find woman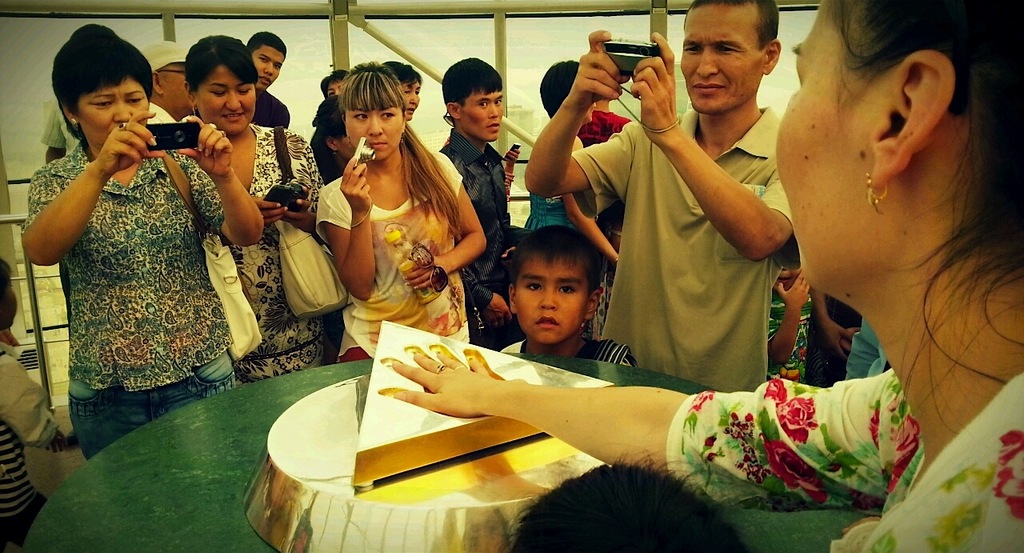
175:34:345:388
